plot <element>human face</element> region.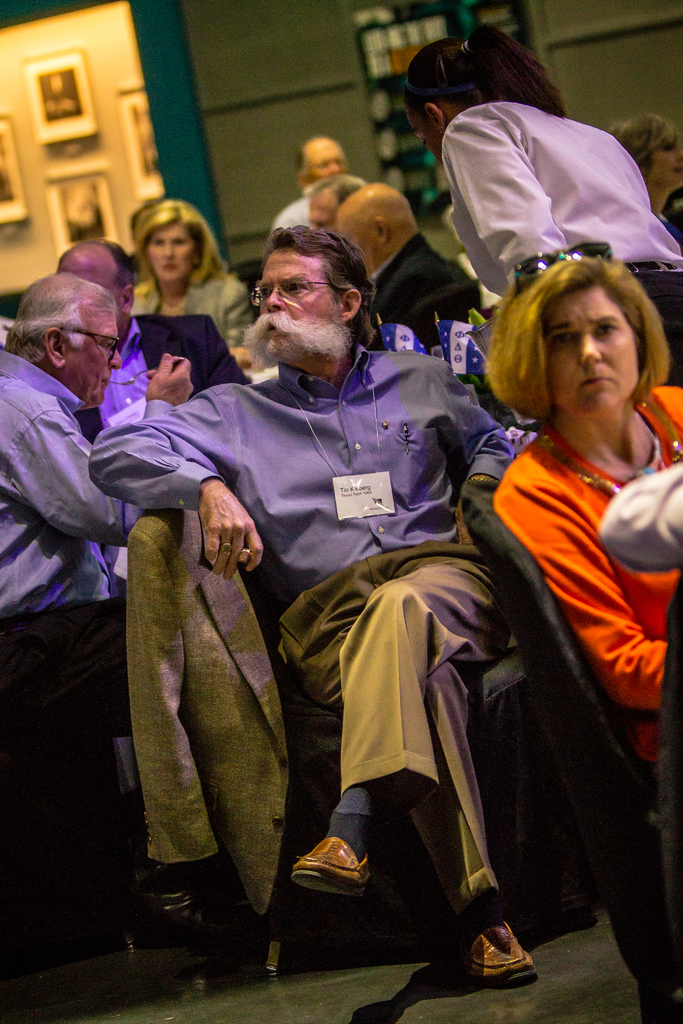
Plotted at <box>309,150,345,183</box>.
